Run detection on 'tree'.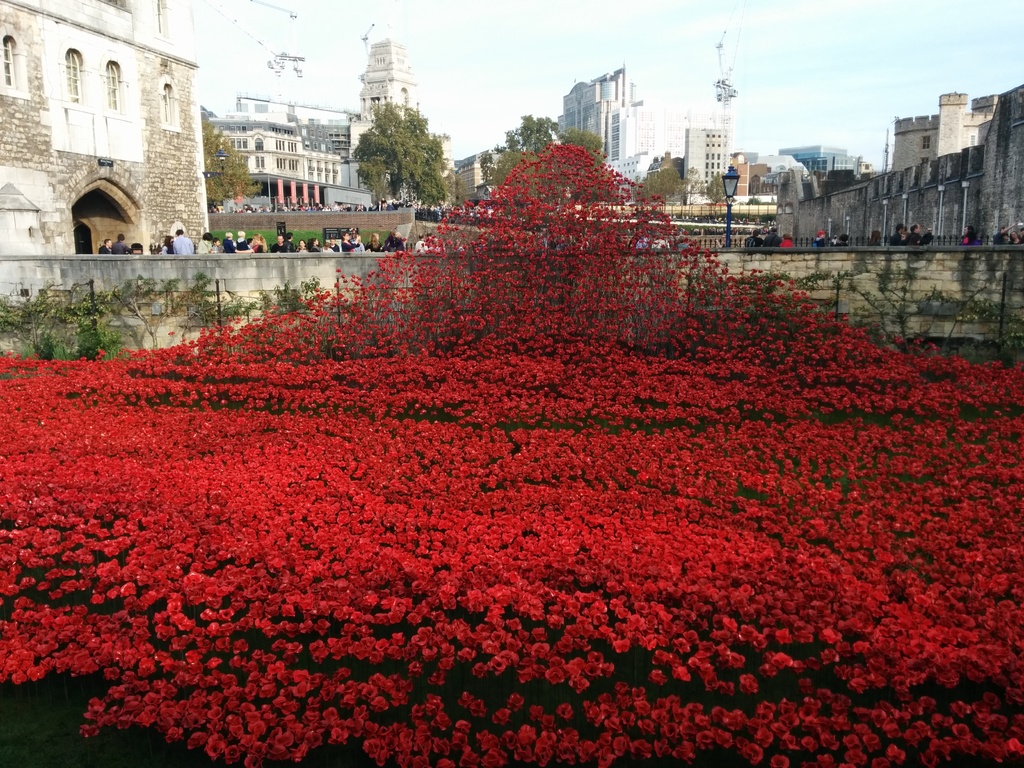
Result: Rect(204, 116, 262, 213).
